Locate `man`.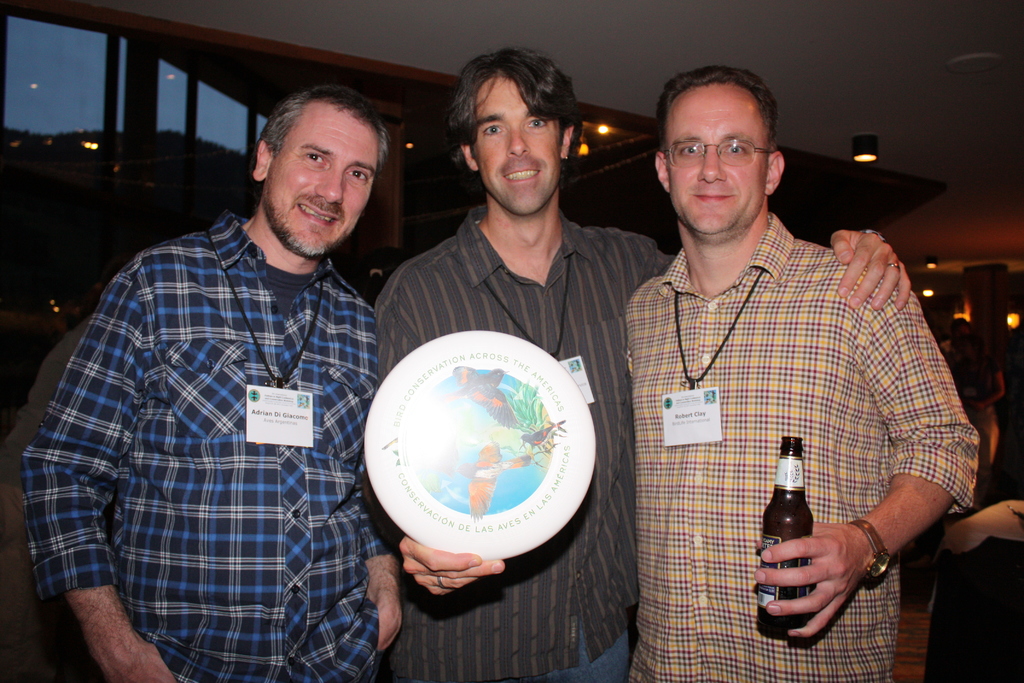
Bounding box: 623 63 984 682.
